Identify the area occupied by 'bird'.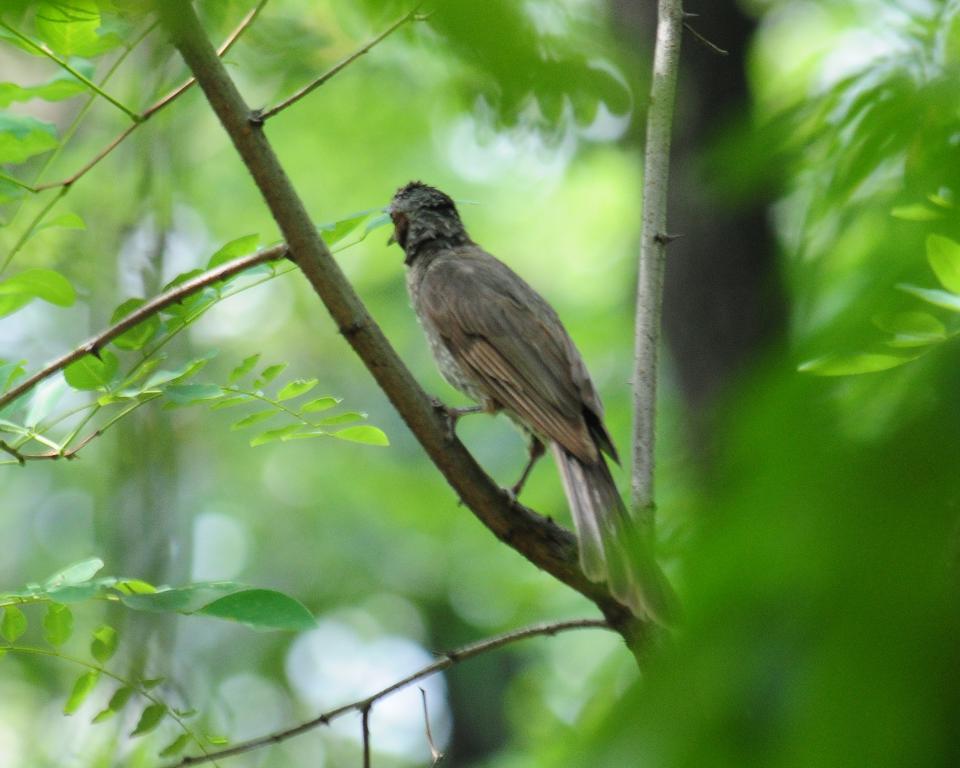
Area: select_region(382, 179, 691, 637).
